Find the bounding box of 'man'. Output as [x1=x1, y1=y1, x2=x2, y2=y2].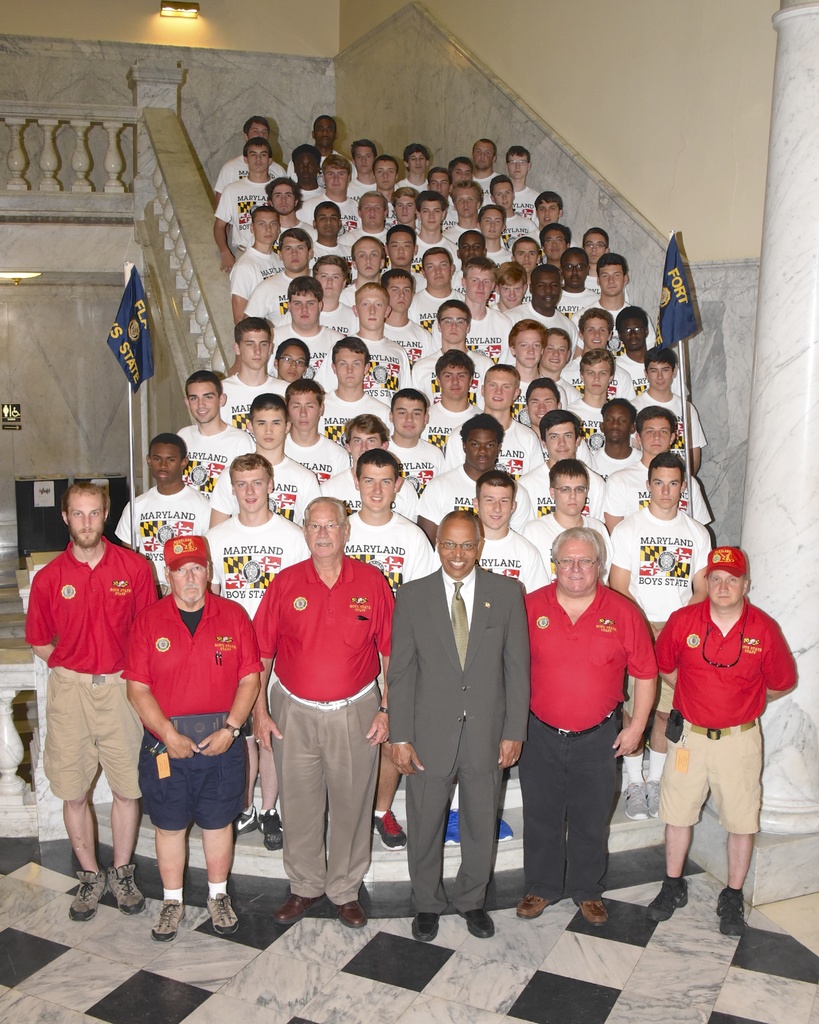
[x1=272, y1=335, x2=318, y2=386].
